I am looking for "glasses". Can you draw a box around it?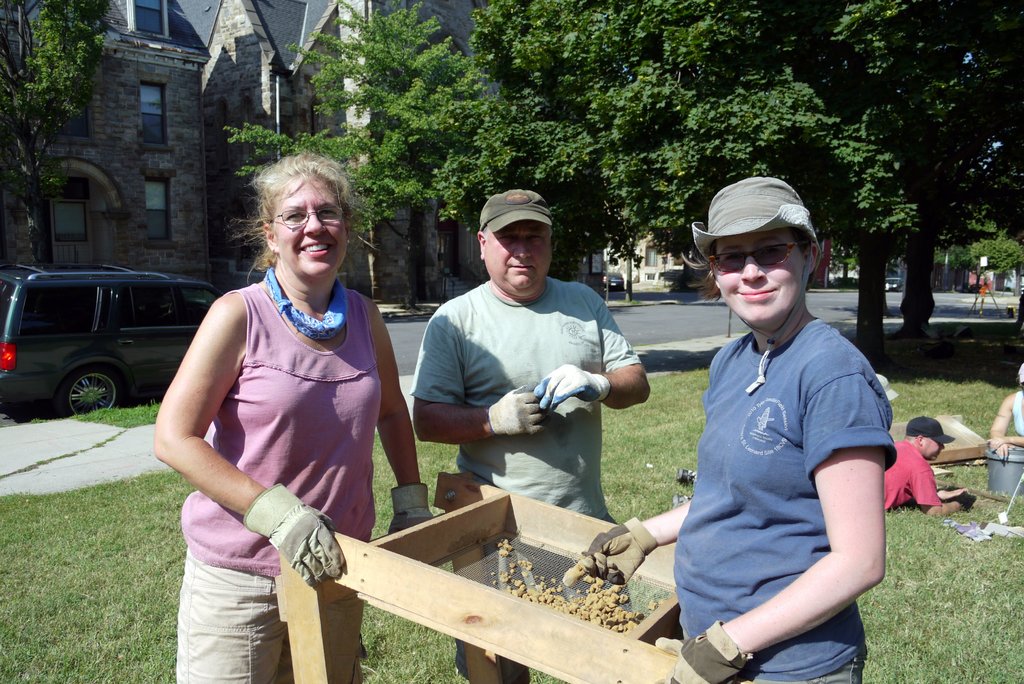
Sure, the bounding box is 699/226/822/278.
